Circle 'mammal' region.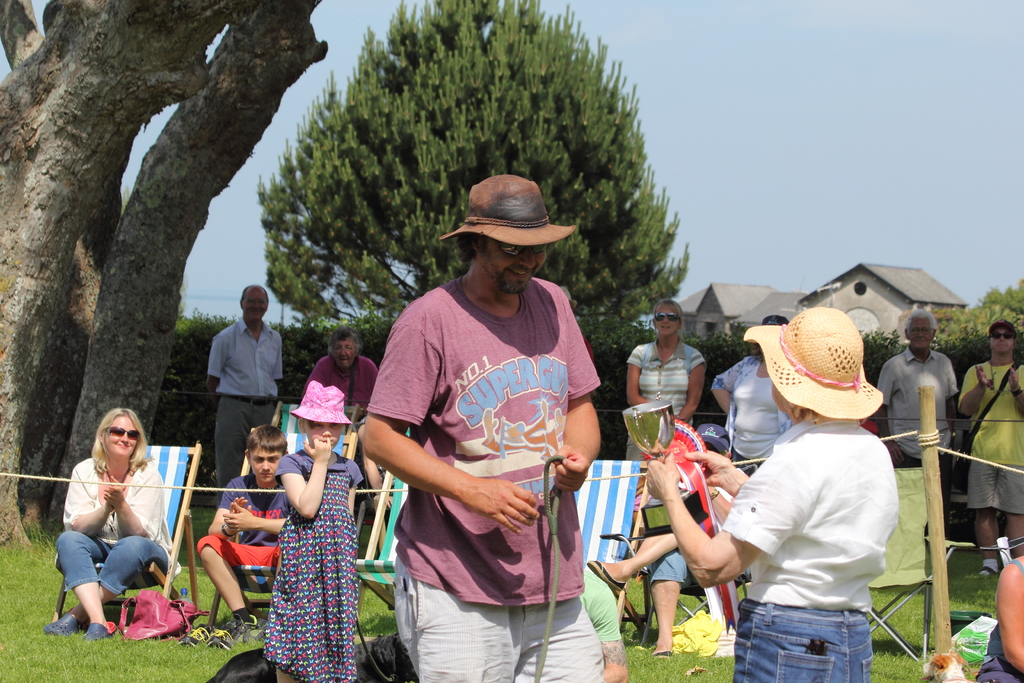
Region: [left=207, top=630, right=423, bottom=682].
